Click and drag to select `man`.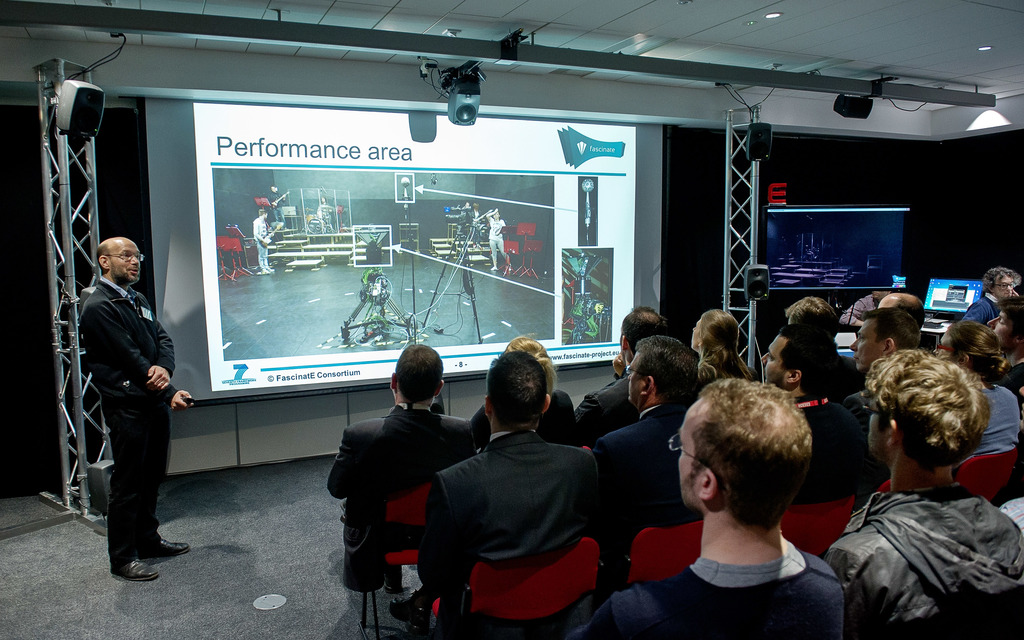
Selection: [324,346,481,594].
